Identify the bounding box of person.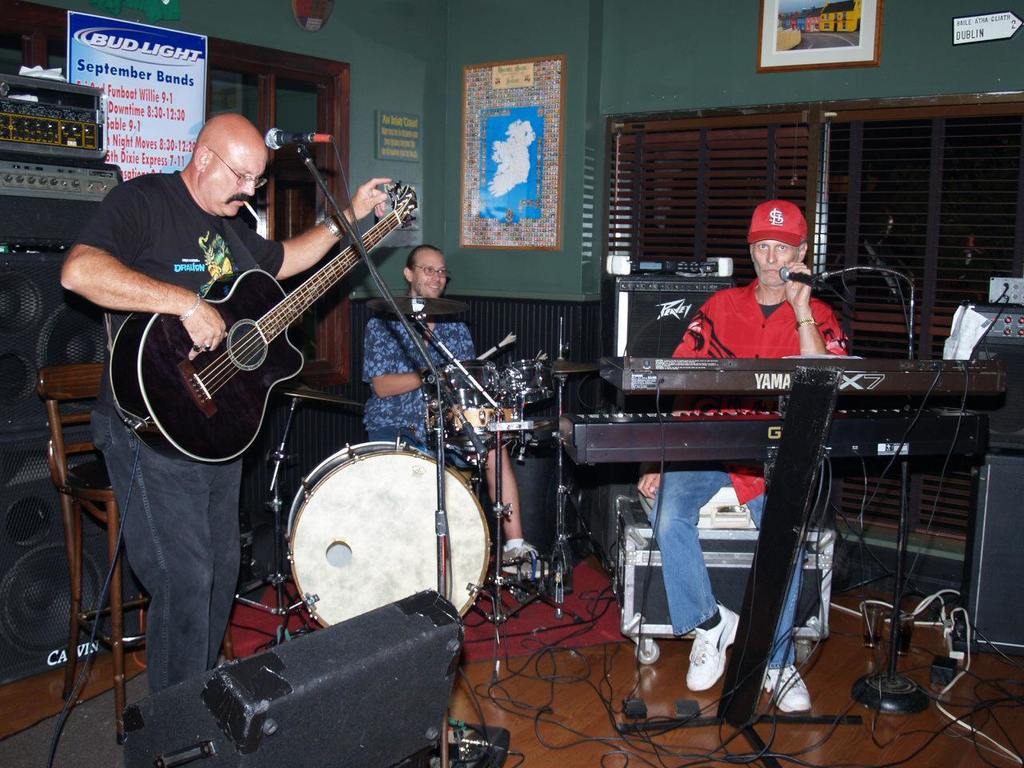
x1=53, y1=114, x2=389, y2=662.
